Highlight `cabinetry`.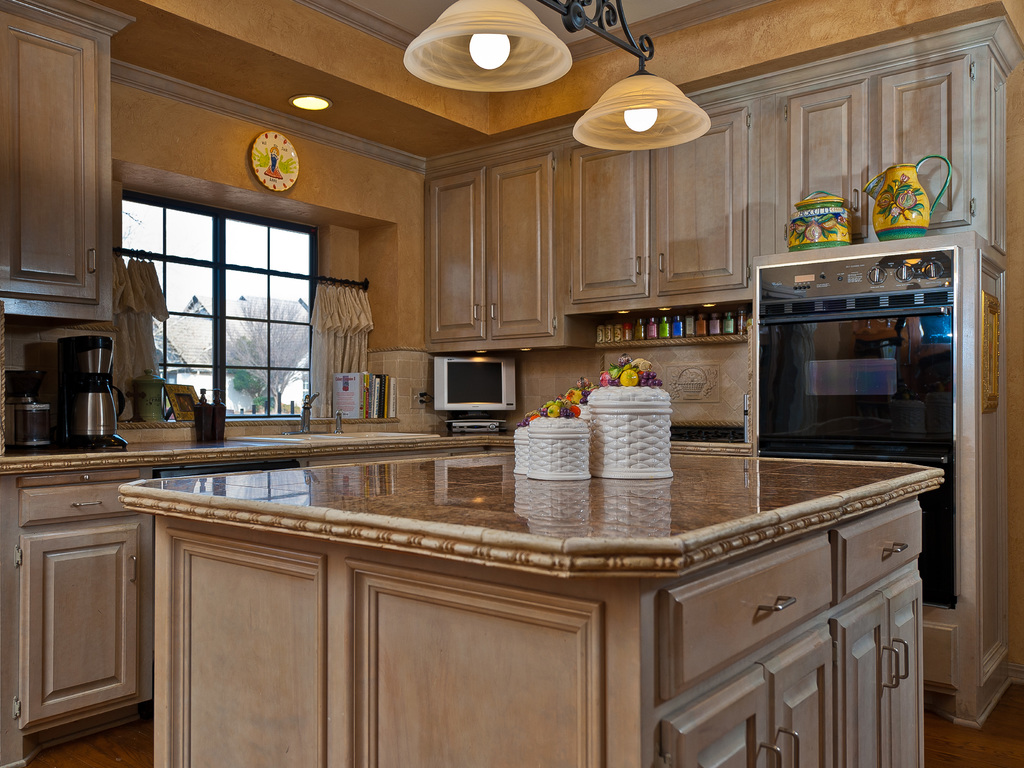
Highlighted region: 751,249,1018,730.
